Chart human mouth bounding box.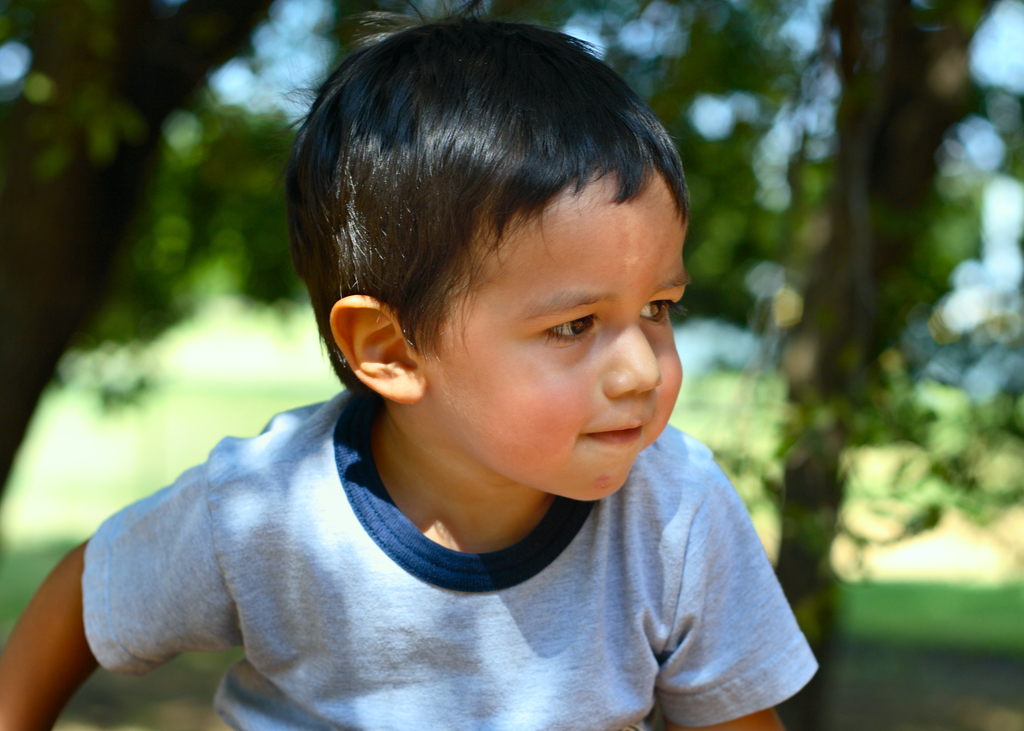
Charted: locate(584, 427, 645, 446).
